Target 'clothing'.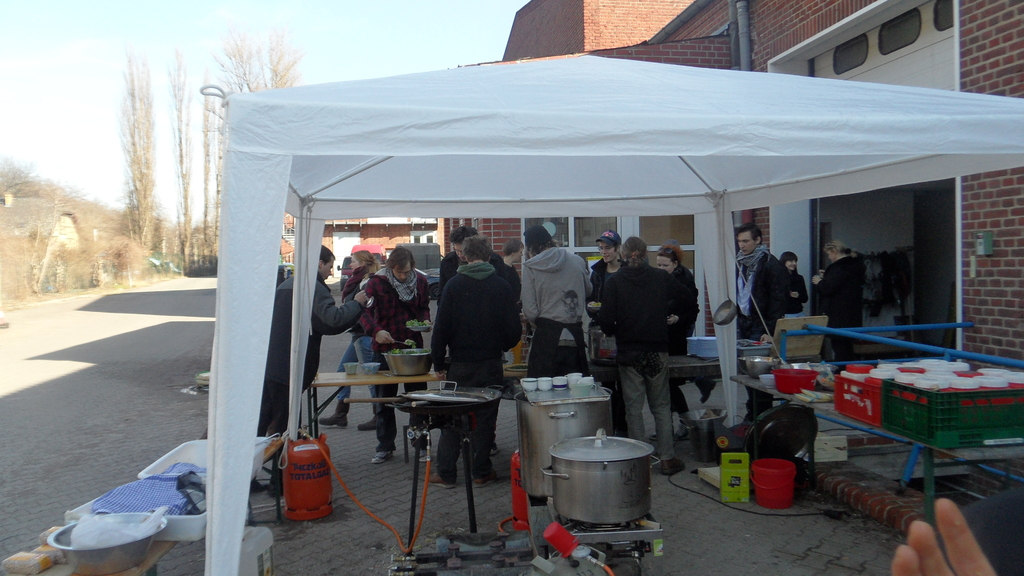
Target region: box=[378, 265, 433, 449].
